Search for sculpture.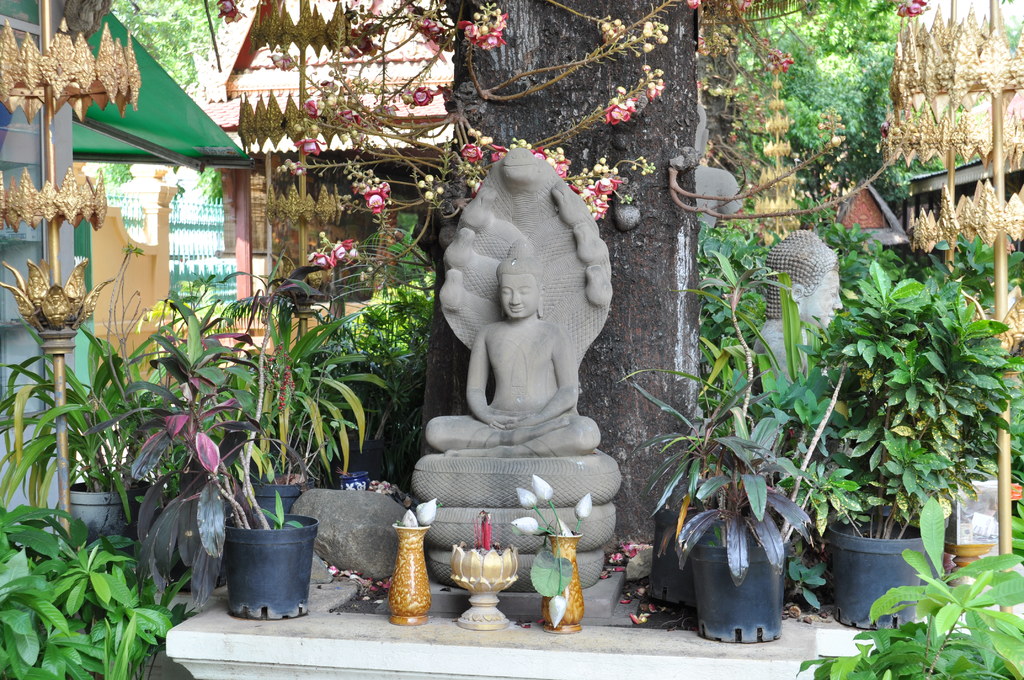
Found at <region>417, 131, 631, 540</region>.
